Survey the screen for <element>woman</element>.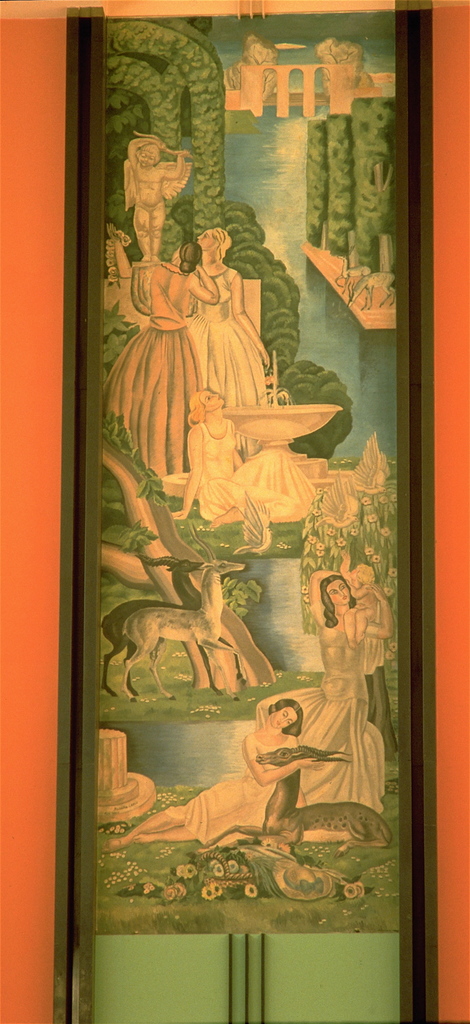
Survey found: select_region(98, 238, 205, 492).
